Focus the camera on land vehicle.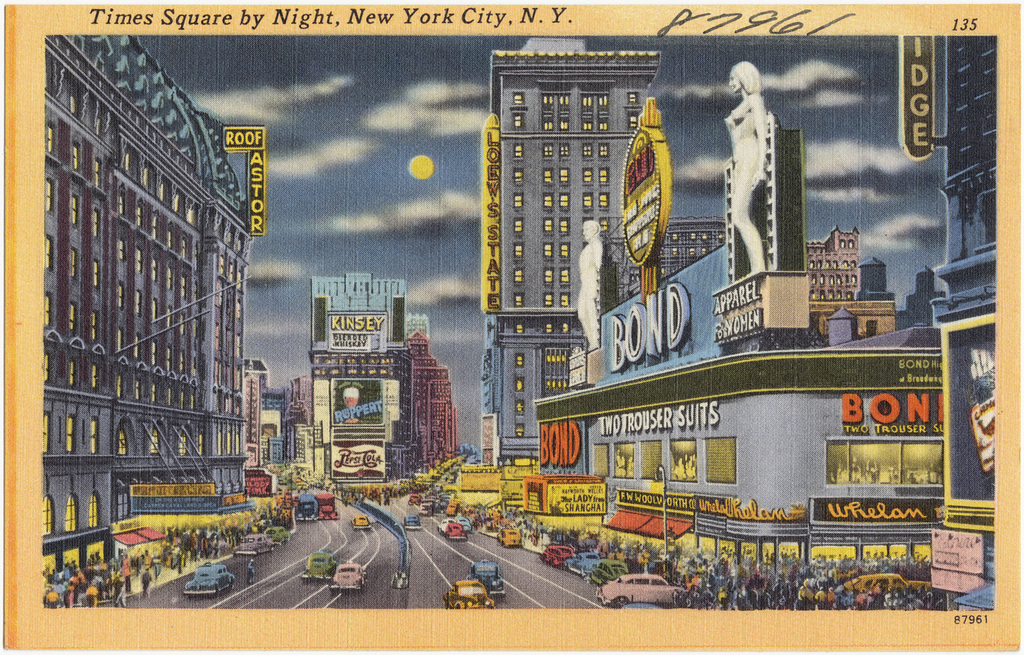
Focus region: {"left": 540, "top": 540, "right": 575, "bottom": 570}.
